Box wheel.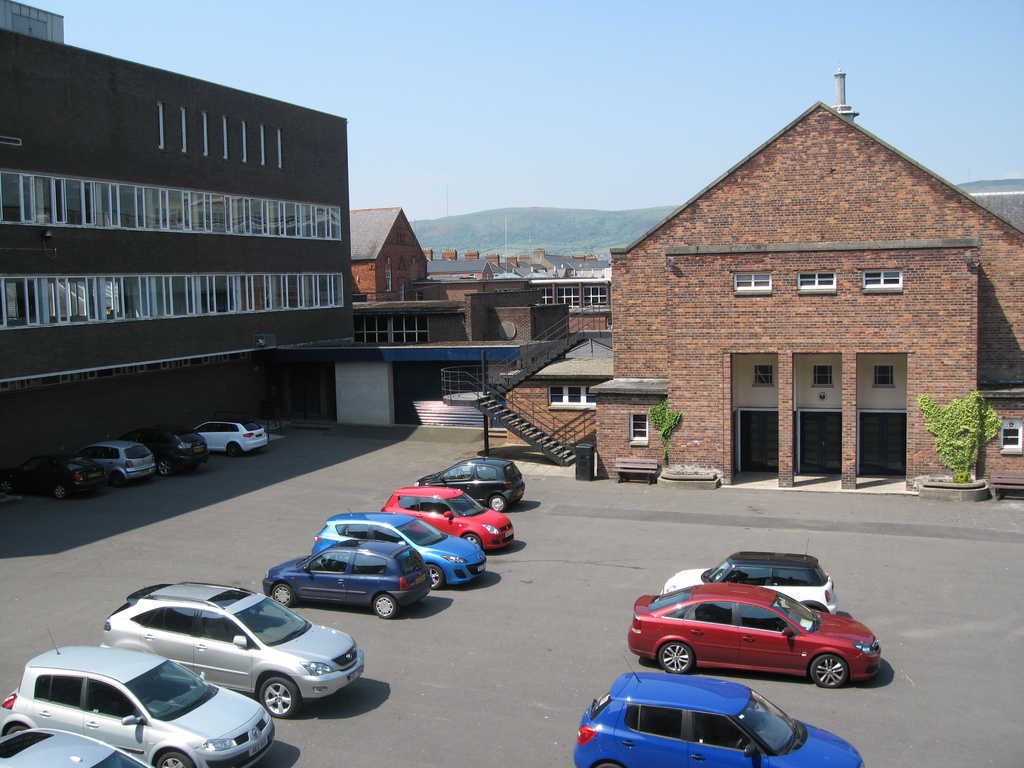
locate(428, 566, 444, 590).
